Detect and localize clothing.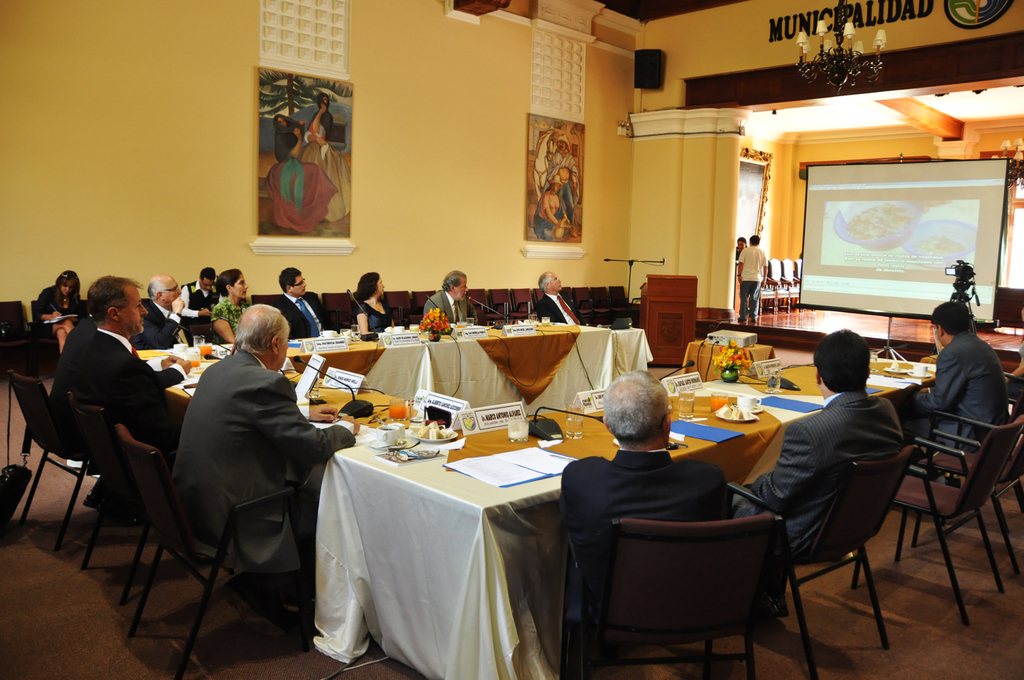
Localized at [353, 302, 389, 331].
